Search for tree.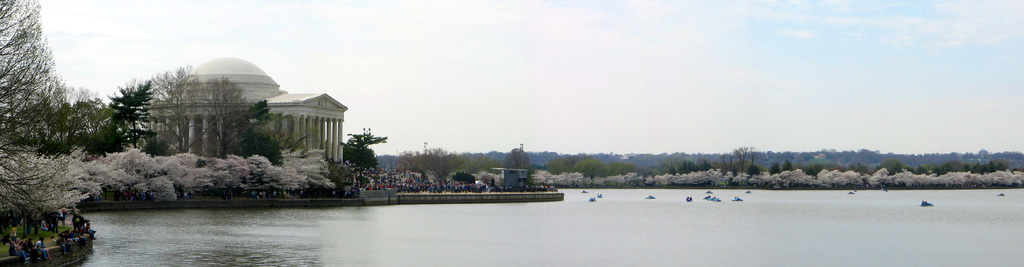
Found at <region>0, 0, 73, 262</region>.
